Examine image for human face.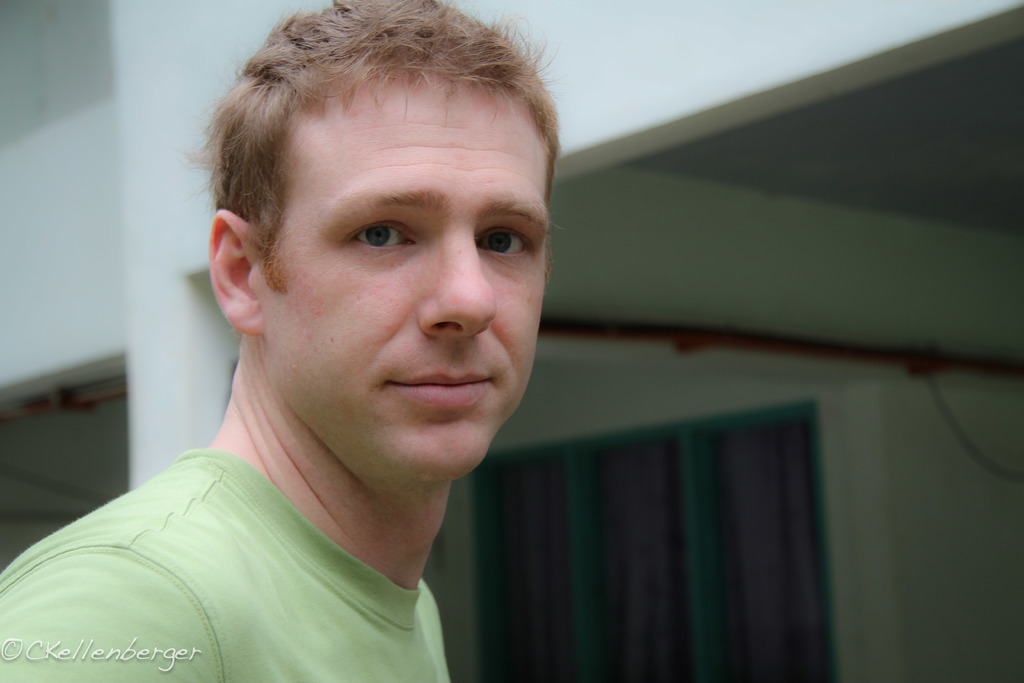
Examination result: 263:84:552:479.
